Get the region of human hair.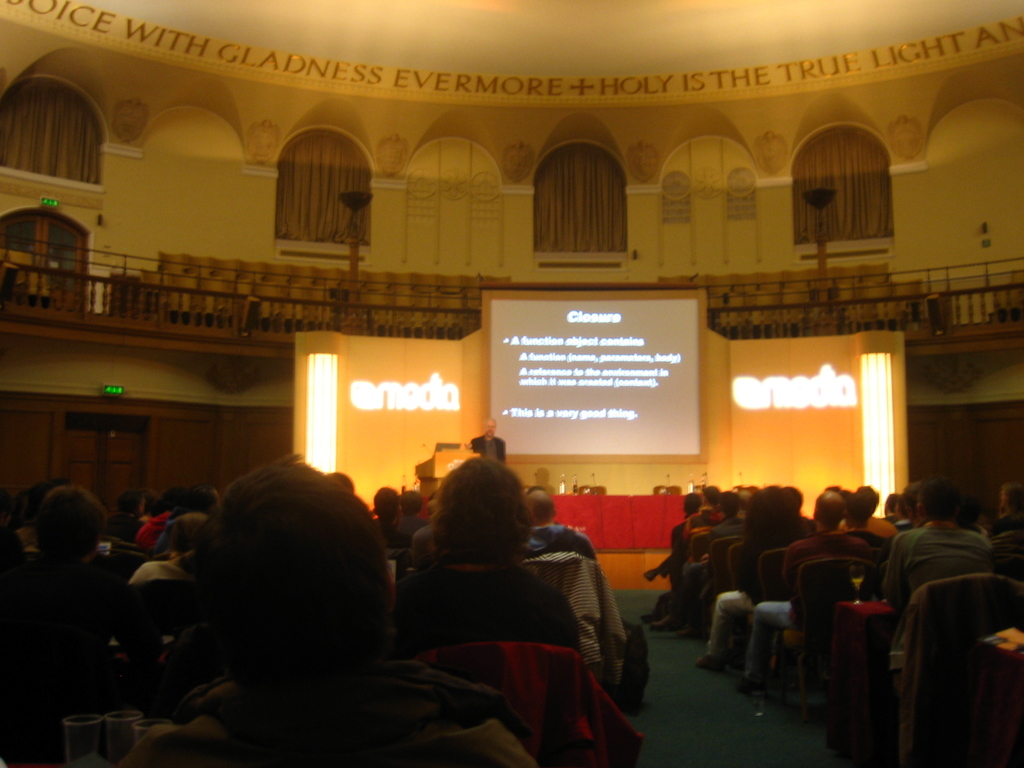
886:492:899:516.
